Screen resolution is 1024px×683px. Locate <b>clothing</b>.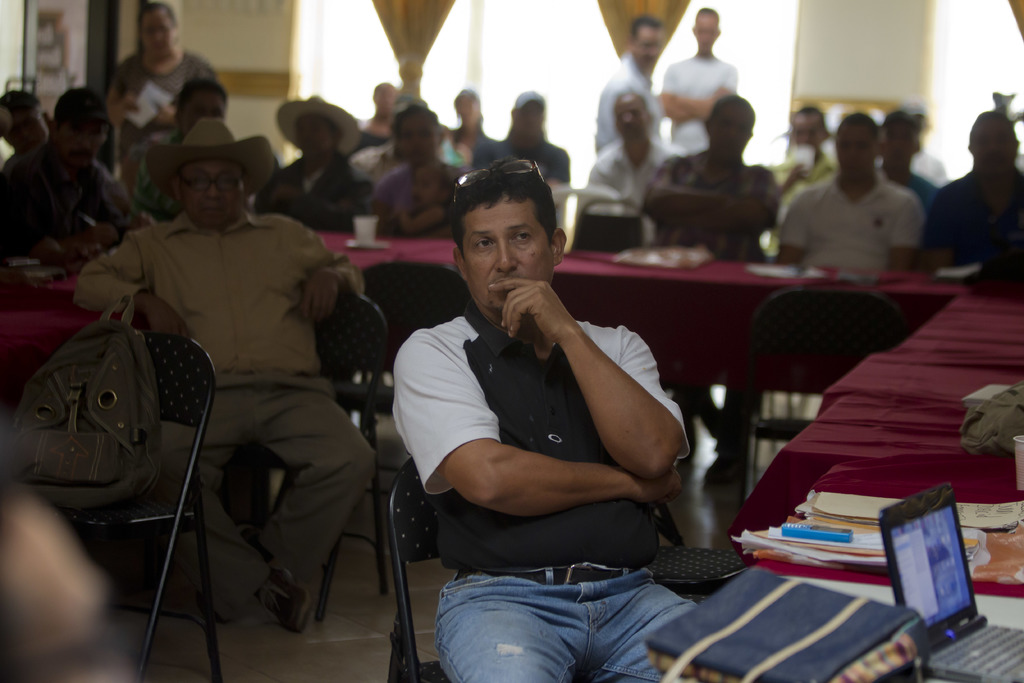
crop(0, 140, 141, 257).
